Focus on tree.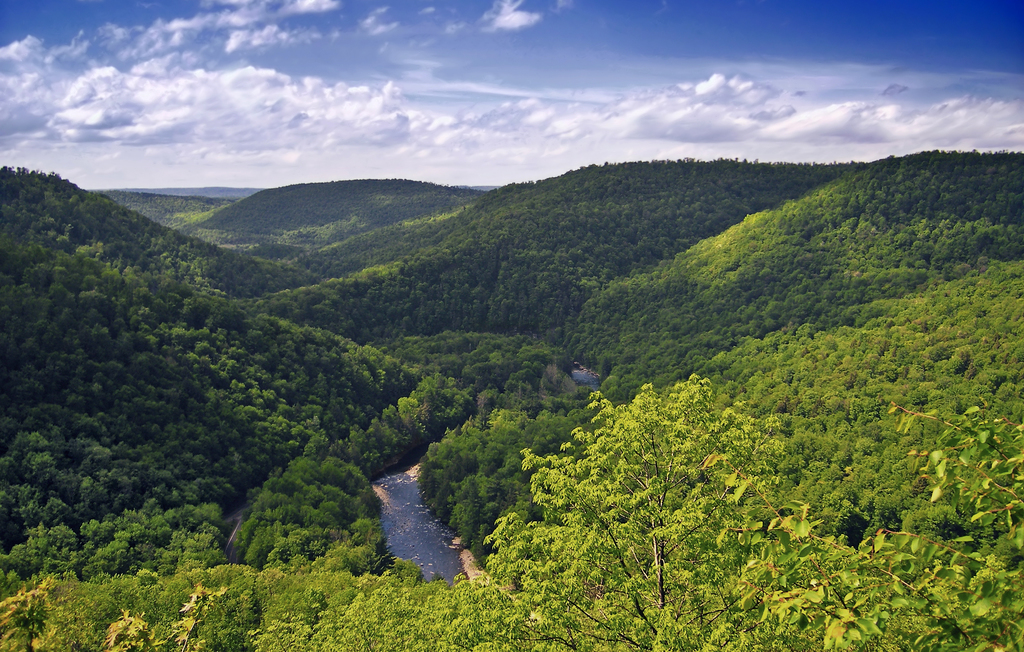
Focused at bbox=[514, 375, 792, 609].
